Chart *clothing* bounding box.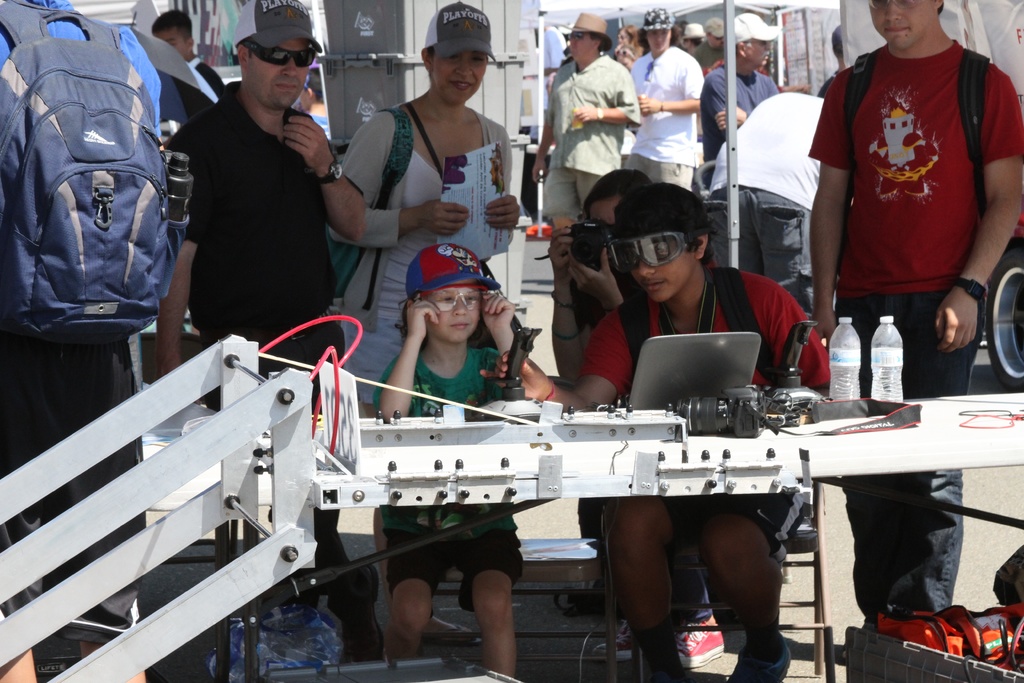
Charted: detection(538, 44, 651, 240).
